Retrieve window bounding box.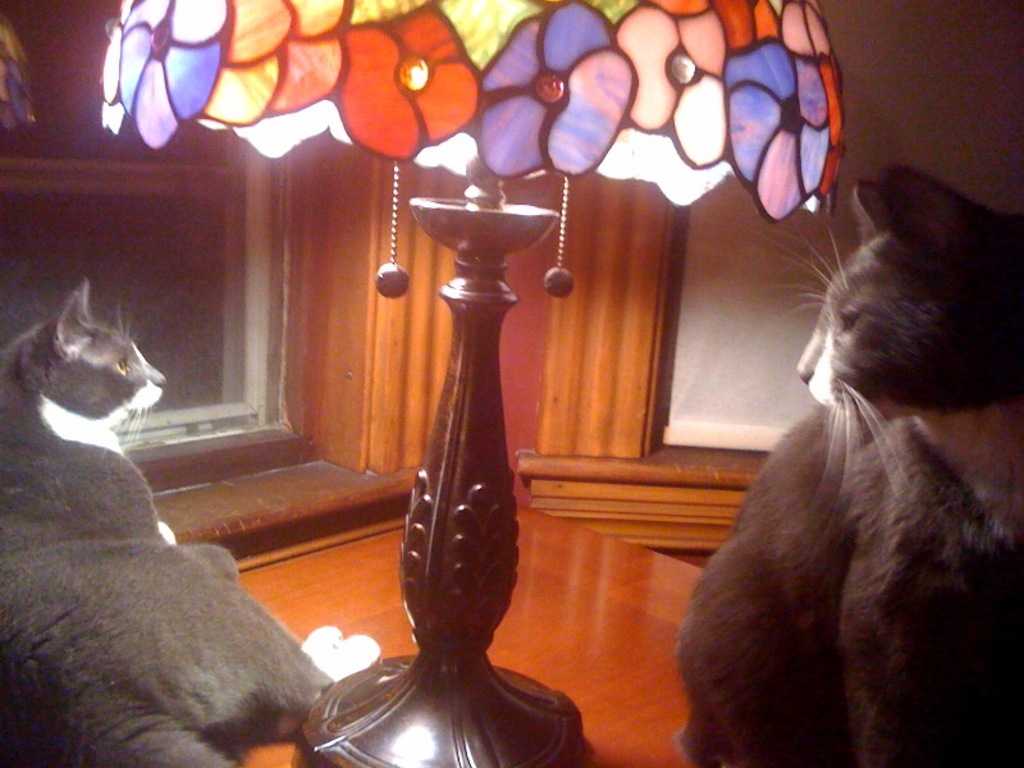
Bounding box: 660:4:1023:439.
